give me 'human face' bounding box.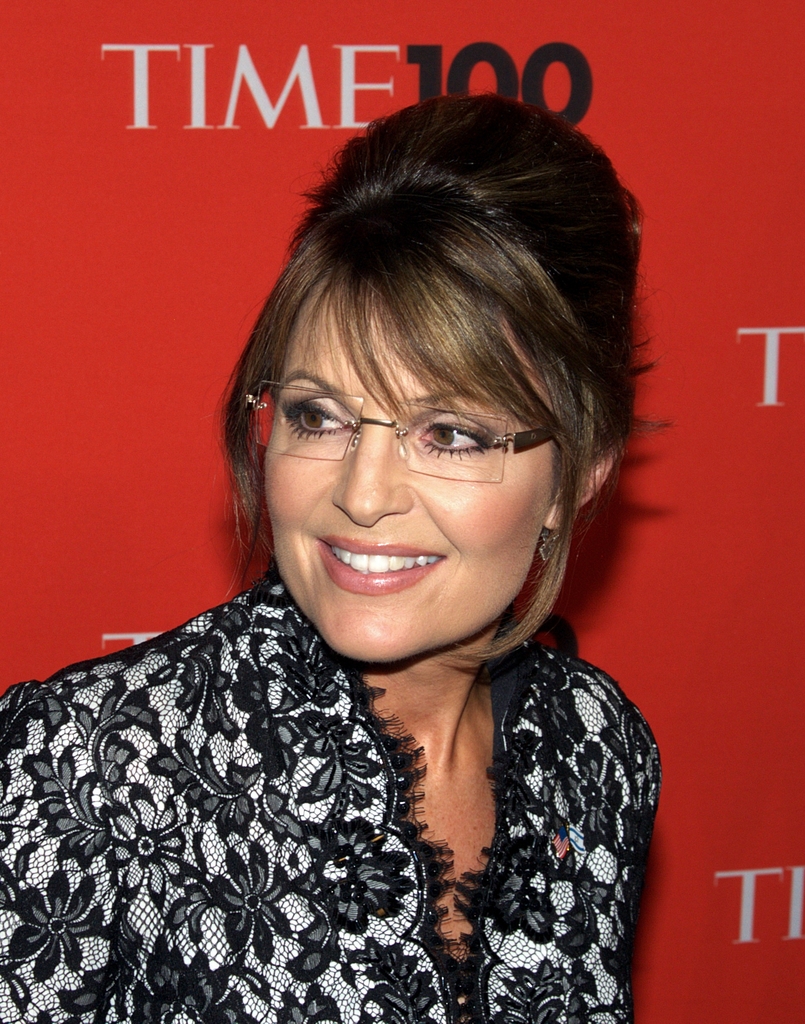
(left=265, top=280, right=566, bottom=665).
